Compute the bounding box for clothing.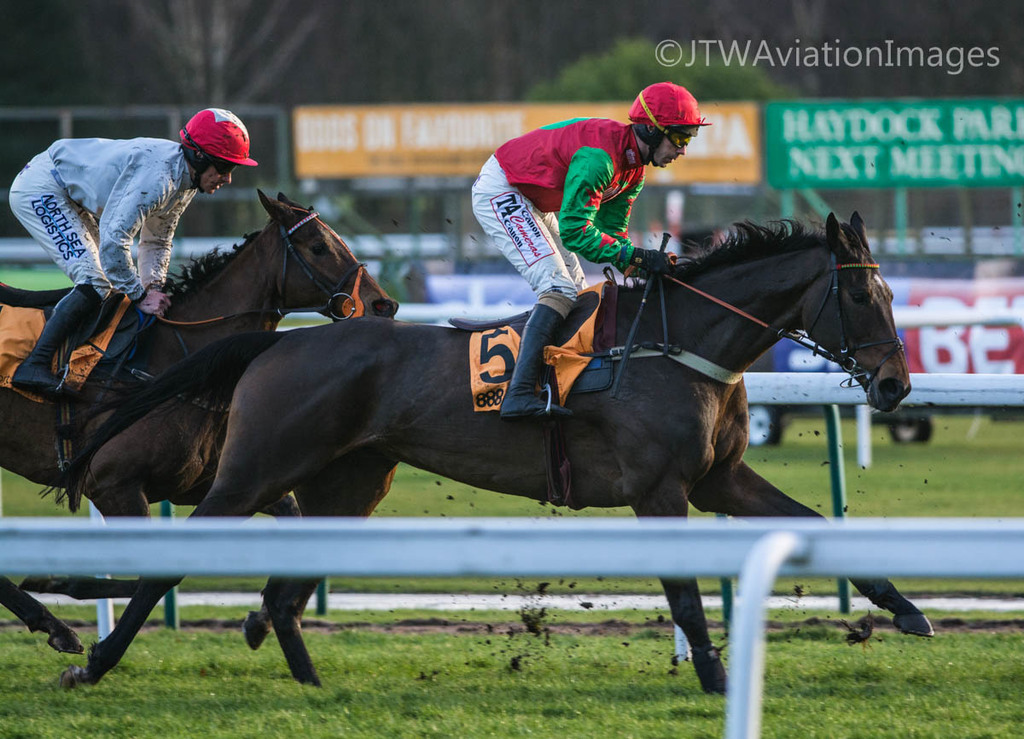
x1=3, y1=134, x2=196, y2=307.
